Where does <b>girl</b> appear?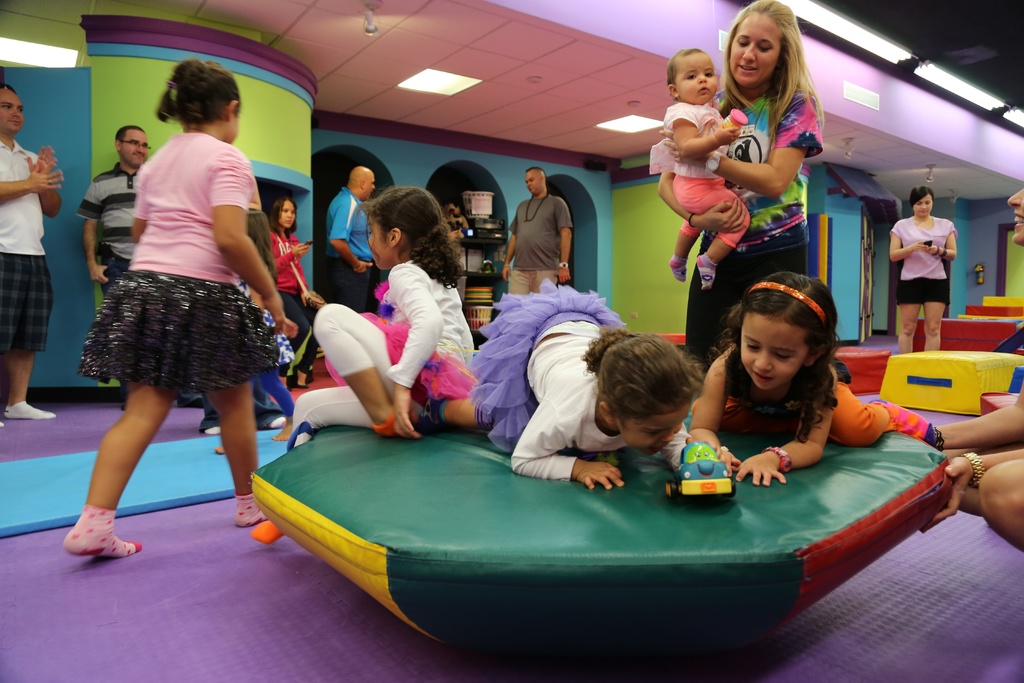
Appears at <bbox>686, 262, 947, 488</bbox>.
